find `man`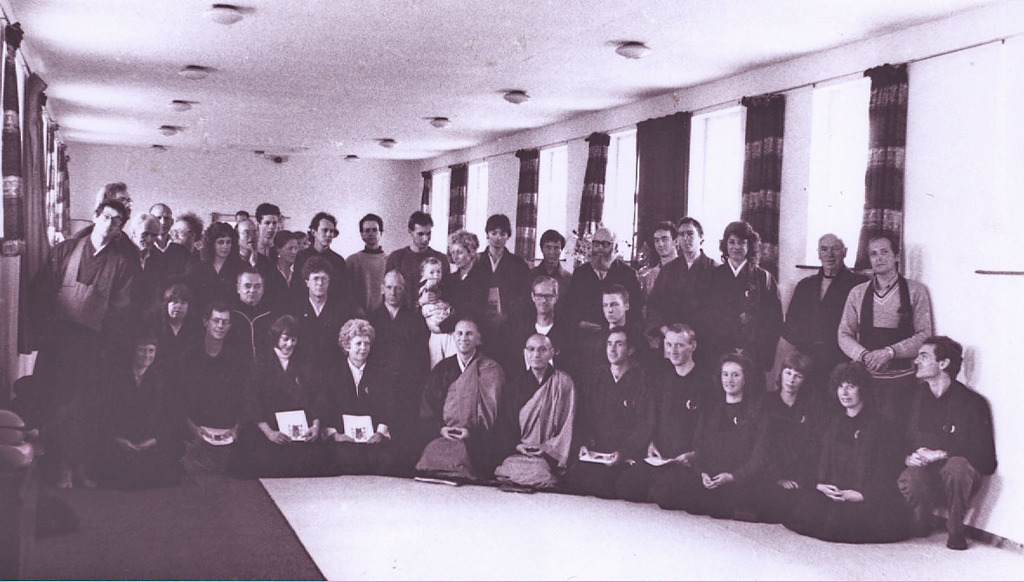
left=536, top=234, right=579, bottom=281
